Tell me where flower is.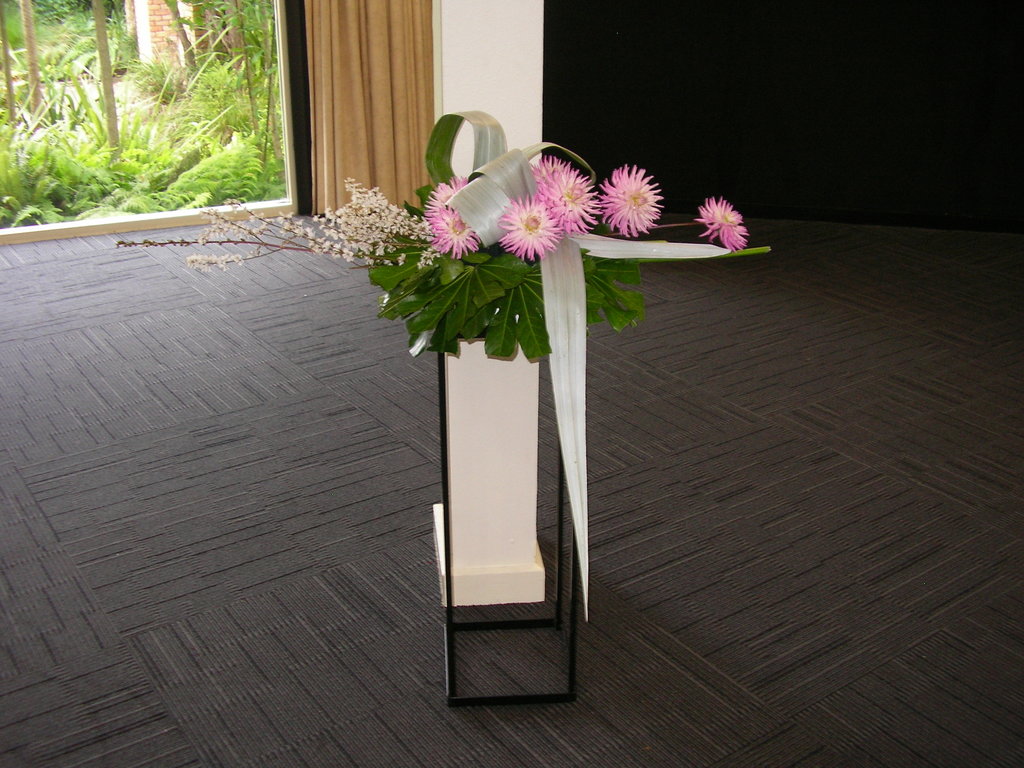
flower is at (536, 166, 604, 236).
